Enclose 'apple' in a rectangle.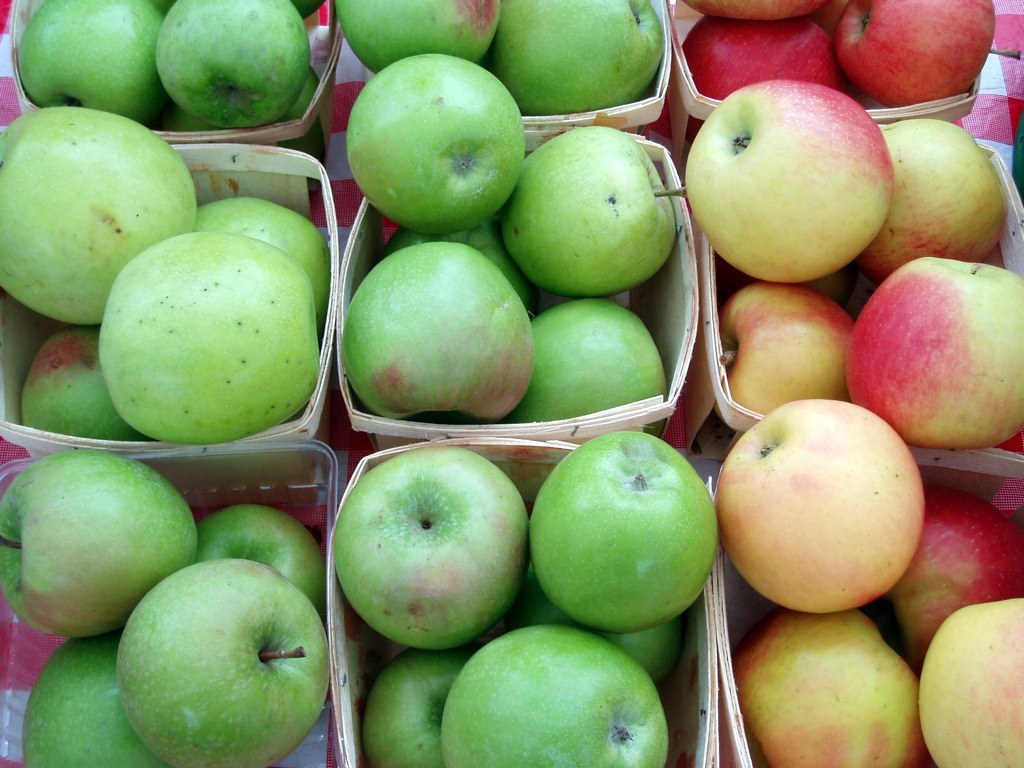
[679,15,846,101].
